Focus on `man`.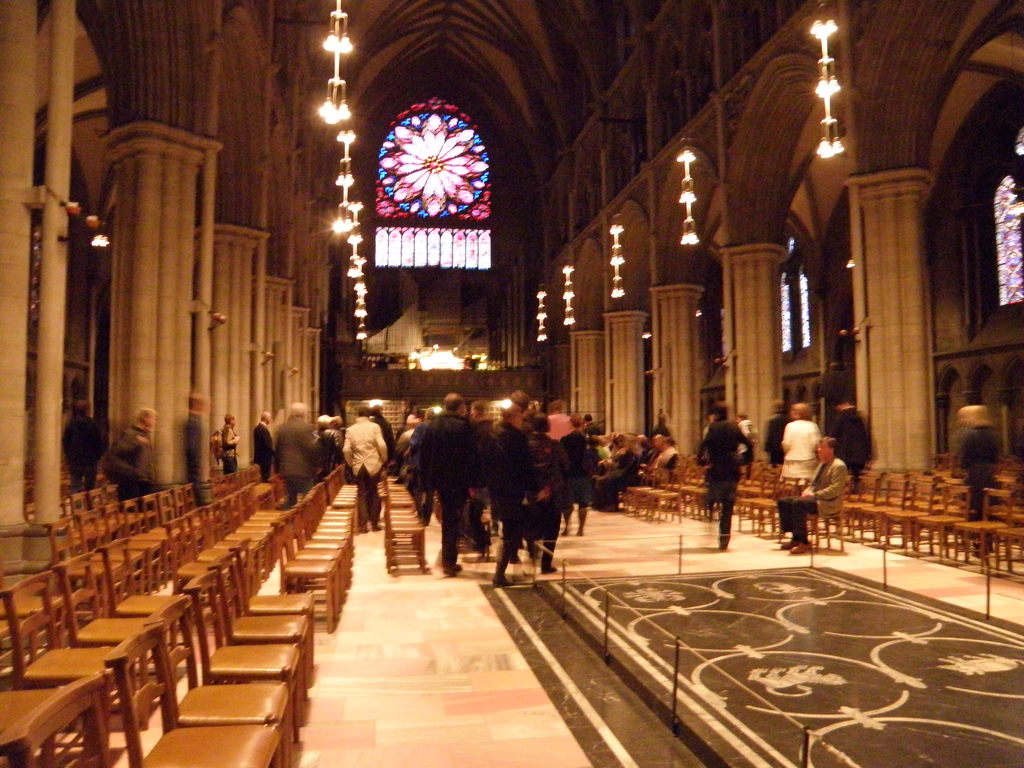
Focused at detection(653, 411, 676, 440).
